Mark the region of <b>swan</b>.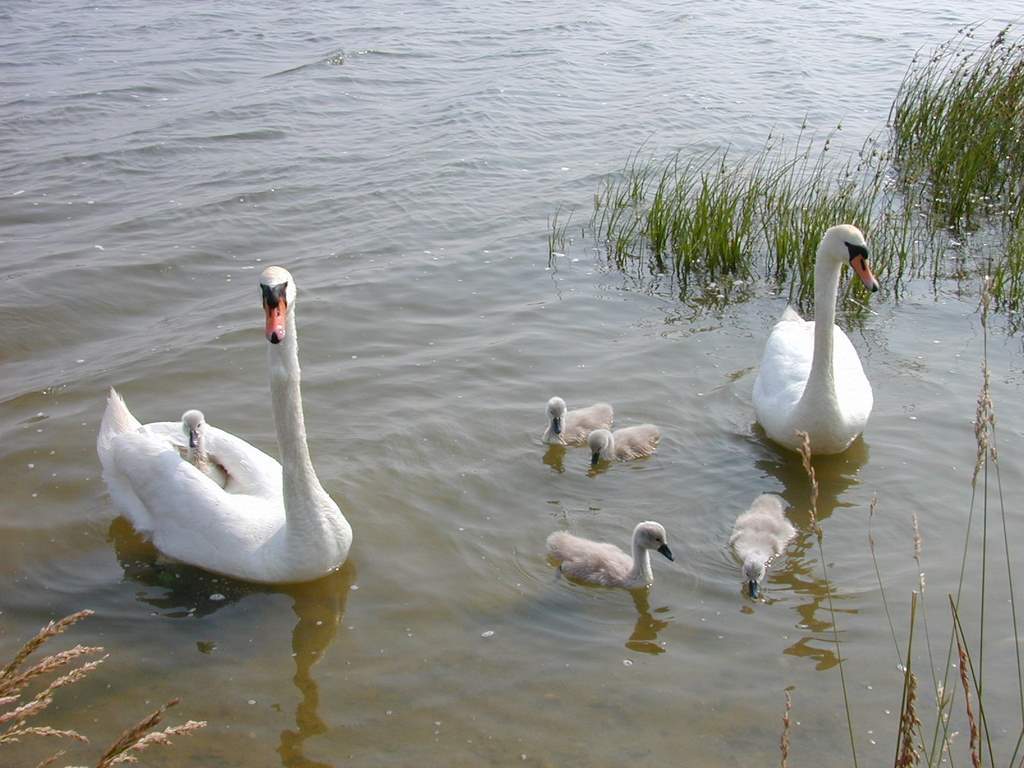
Region: {"x1": 751, "y1": 225, "x2": 883, "y2": 455}.
